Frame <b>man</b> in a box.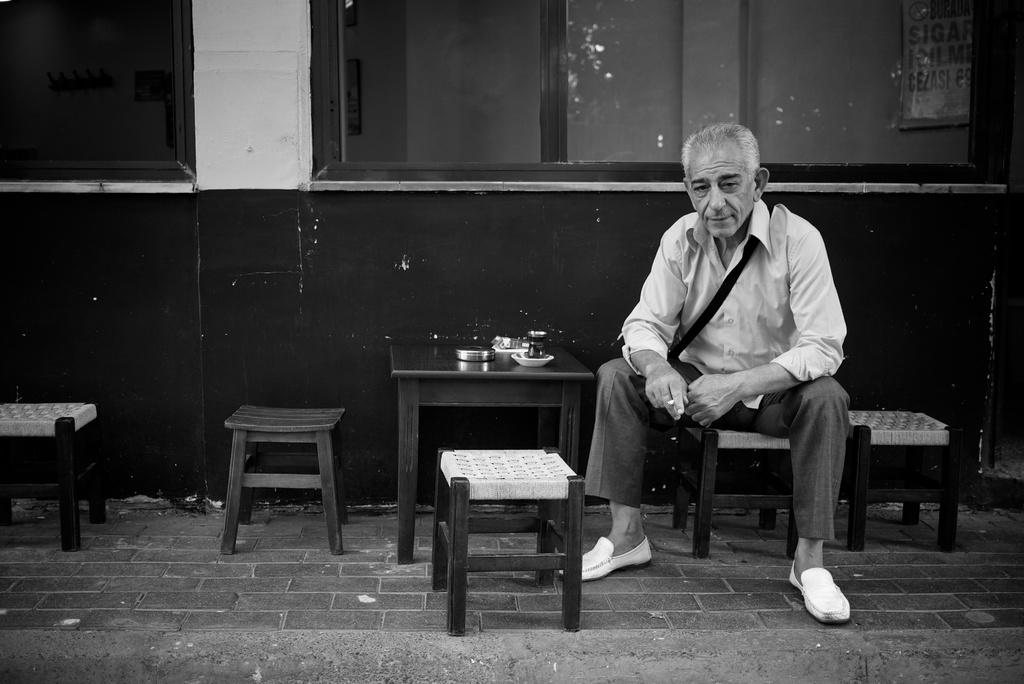
[548, 126, 863, 618].
